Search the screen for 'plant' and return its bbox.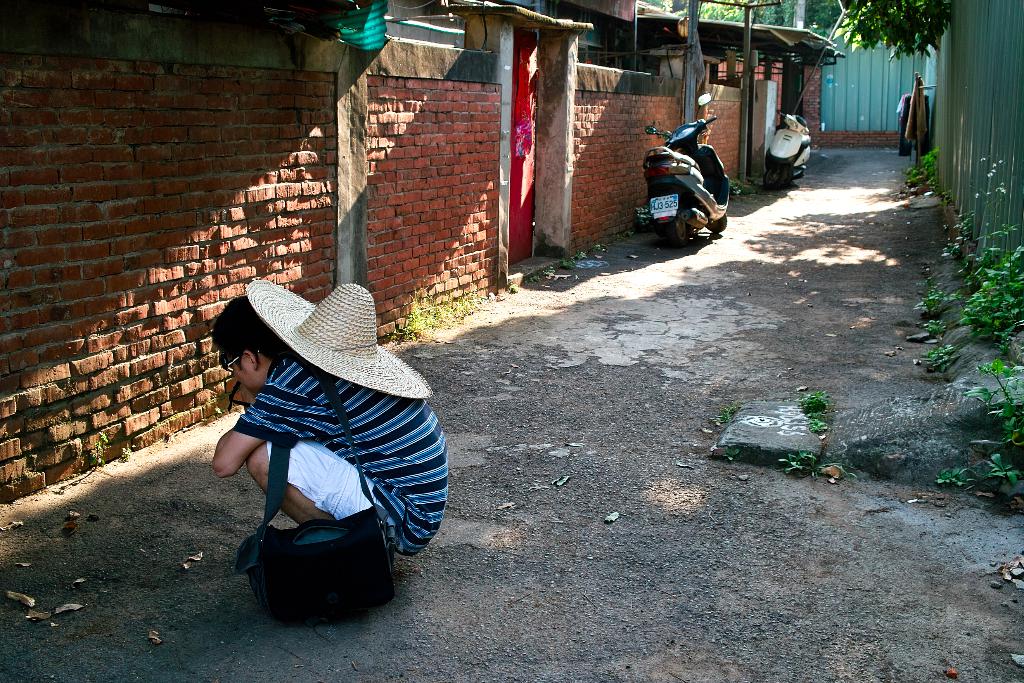
Found: <bbox>792, 390, 833, 409</bbox>.
